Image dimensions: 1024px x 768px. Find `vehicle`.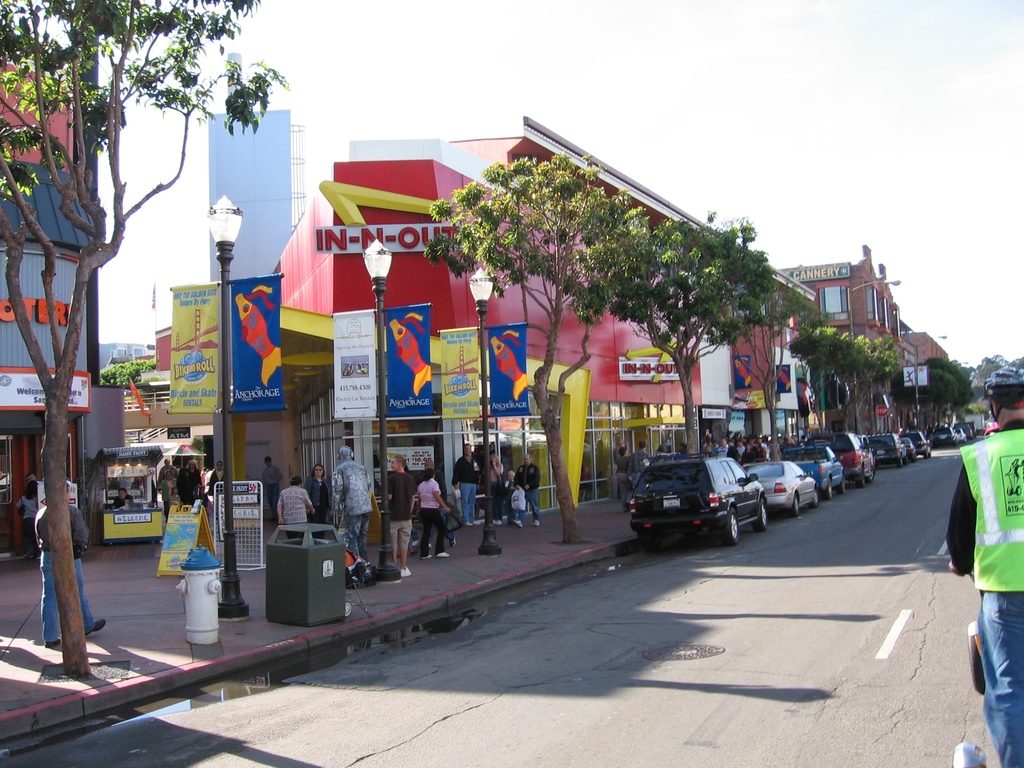
{"left": 898, "top": 431, "right": 919, "bottom": 465}.
